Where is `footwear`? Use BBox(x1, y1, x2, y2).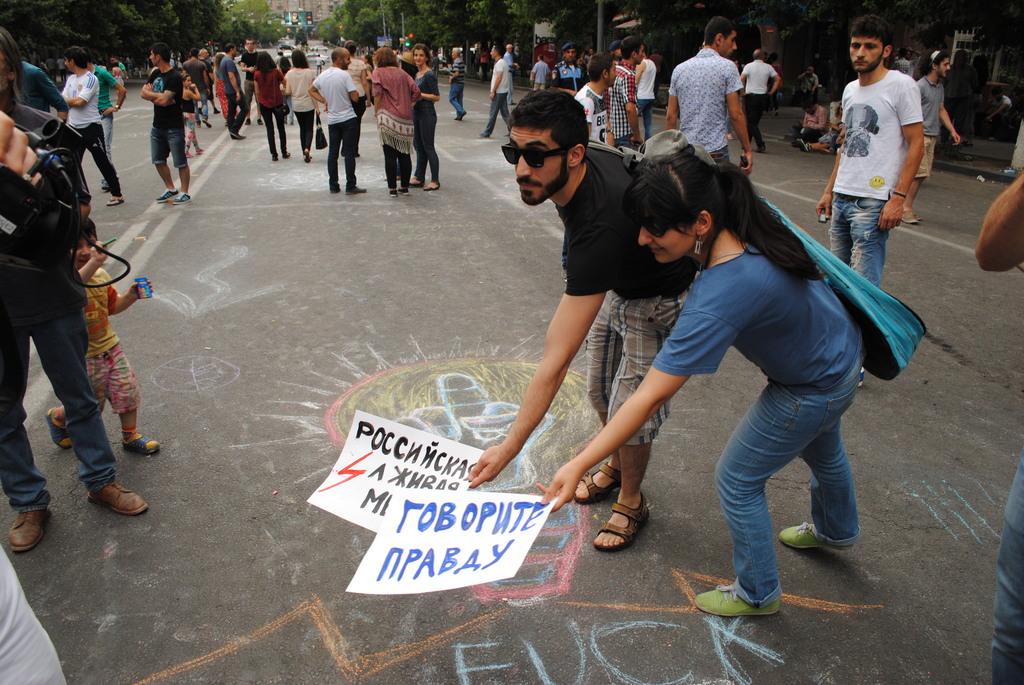
BBox(284, 150, 290, 160).
